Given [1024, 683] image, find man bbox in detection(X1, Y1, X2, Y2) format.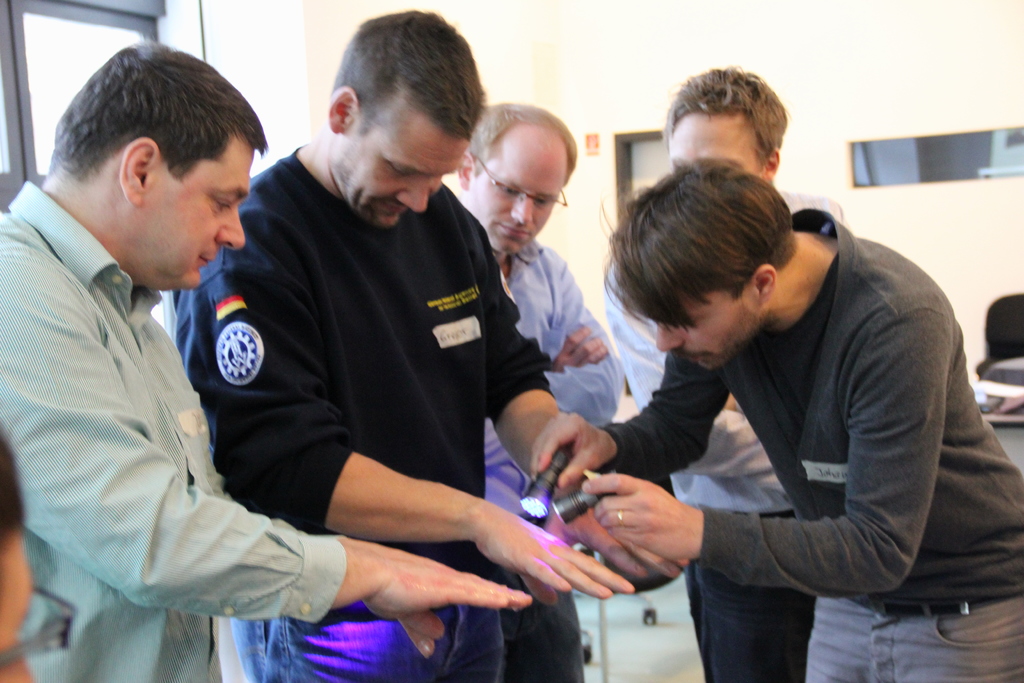
detection(602, 59, 849, 682).
